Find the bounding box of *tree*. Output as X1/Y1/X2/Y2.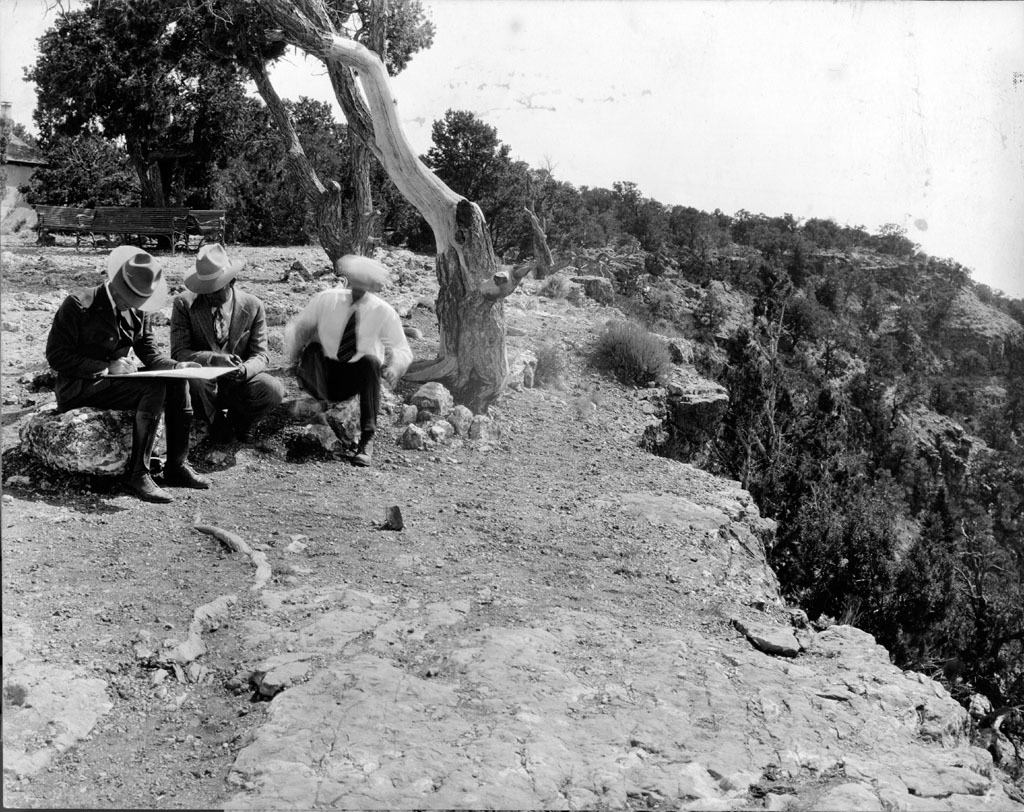
11/0/538/417.
